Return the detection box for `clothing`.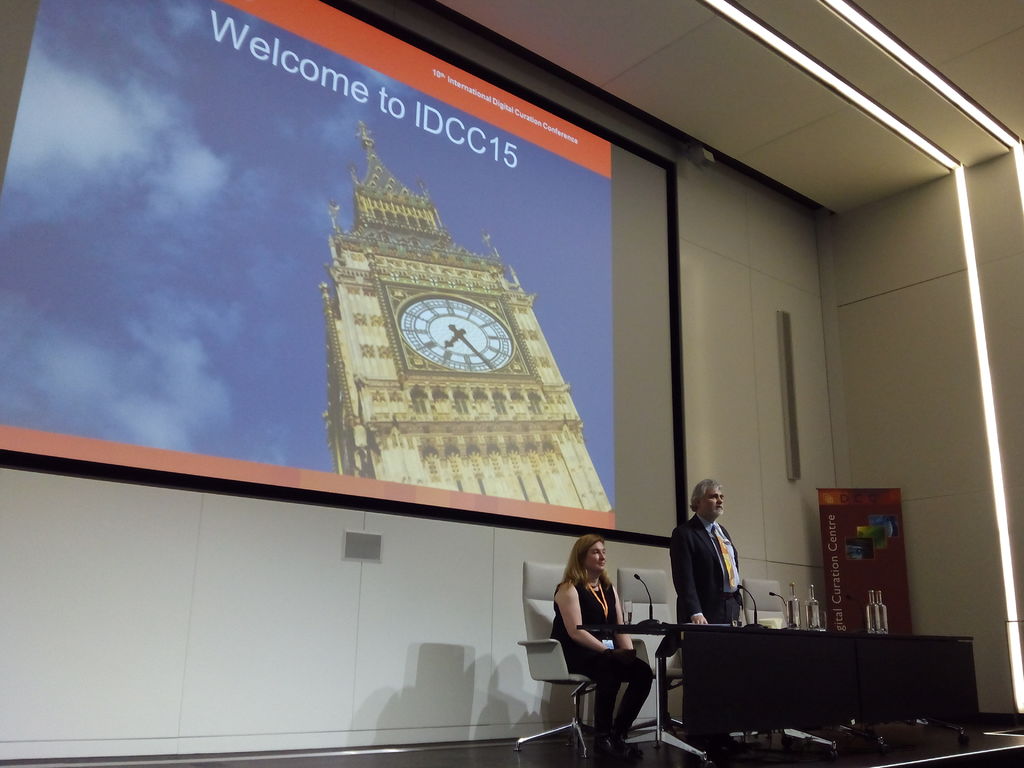
(701, 483, 723, 520).
